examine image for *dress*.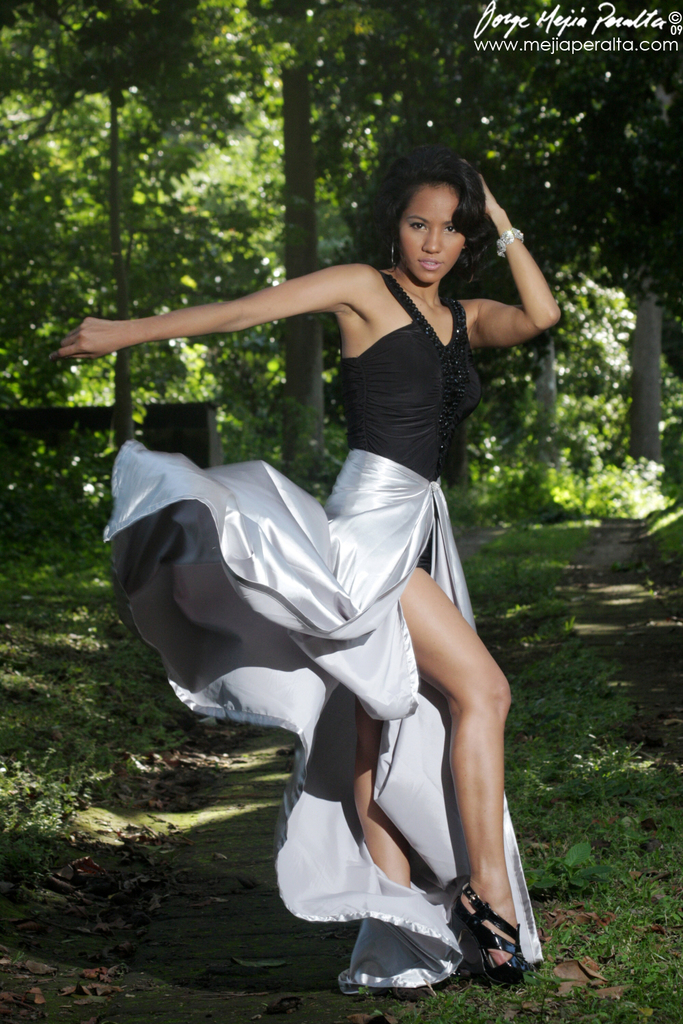
Examination result: l=96, t=265, r=542, b=992.
